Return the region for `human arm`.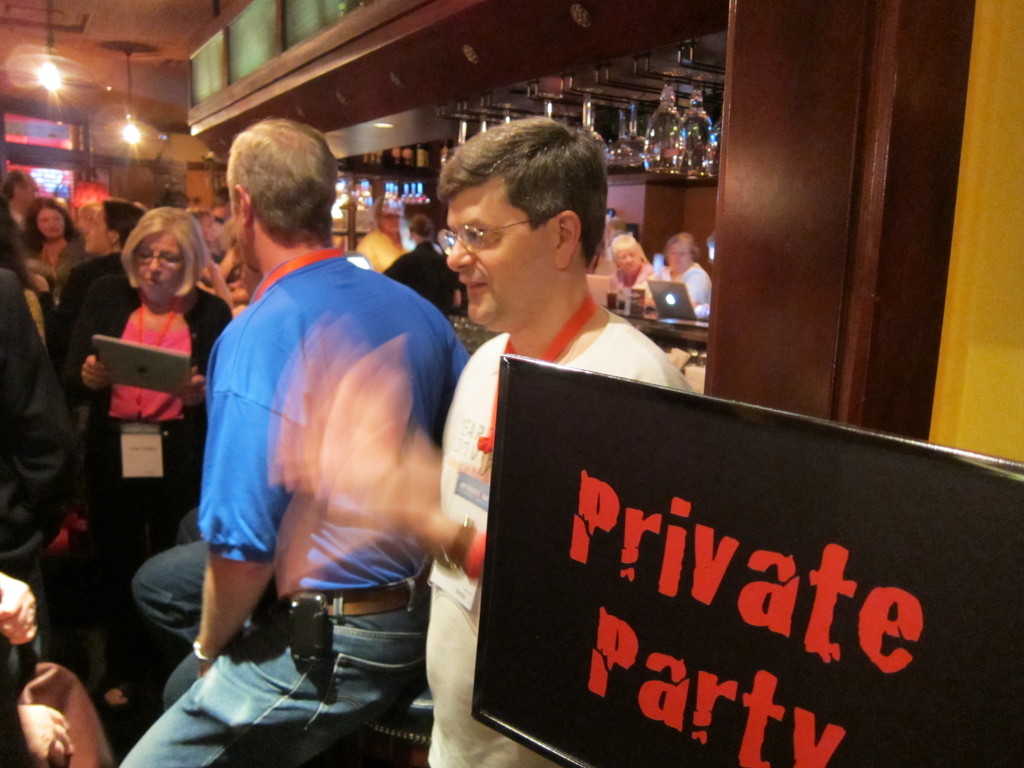
(397,491,483,584).
